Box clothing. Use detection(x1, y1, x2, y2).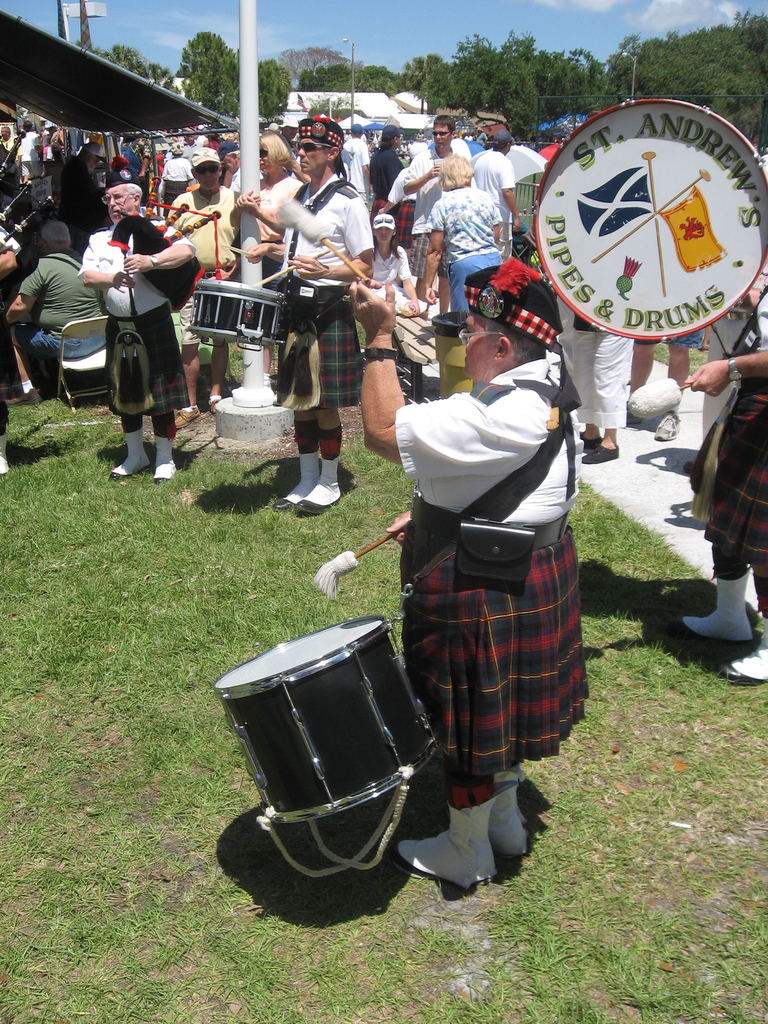
detection(473, 148, 517, 213).
